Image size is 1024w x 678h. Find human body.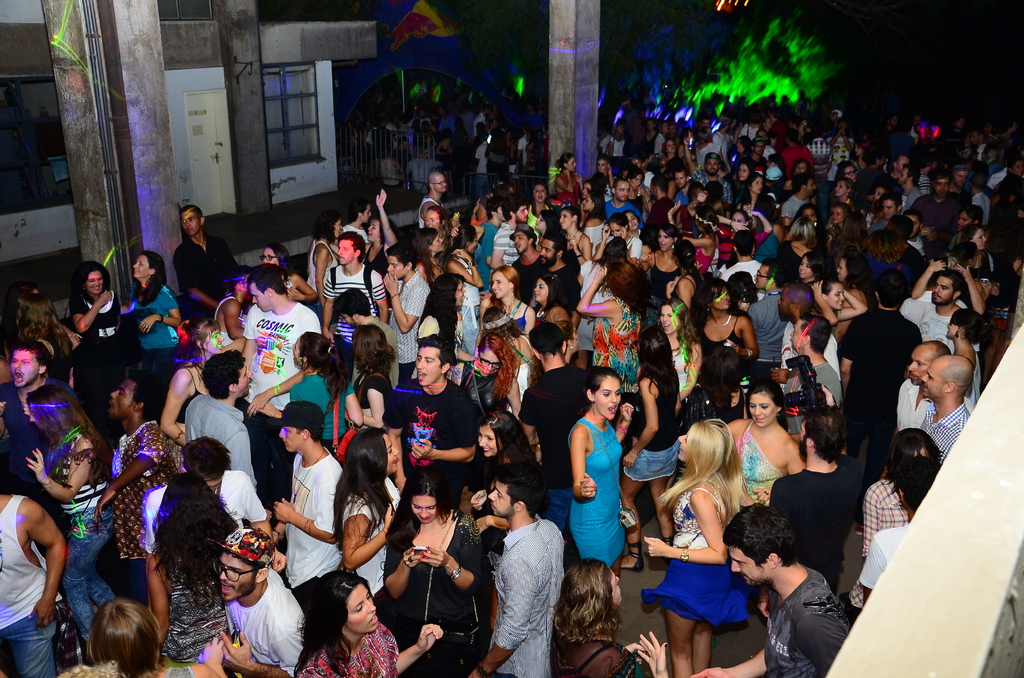
box(886, 150, 910, 168).
